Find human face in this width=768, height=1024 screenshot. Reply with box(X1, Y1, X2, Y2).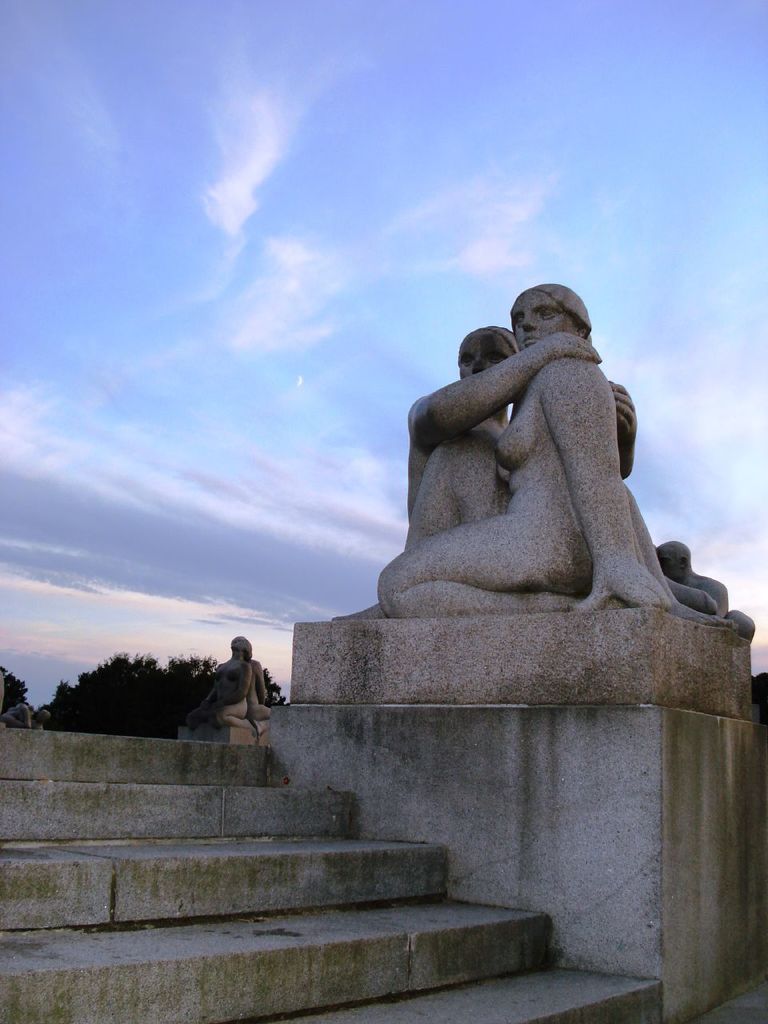
box(456, 340, 500, 379).
